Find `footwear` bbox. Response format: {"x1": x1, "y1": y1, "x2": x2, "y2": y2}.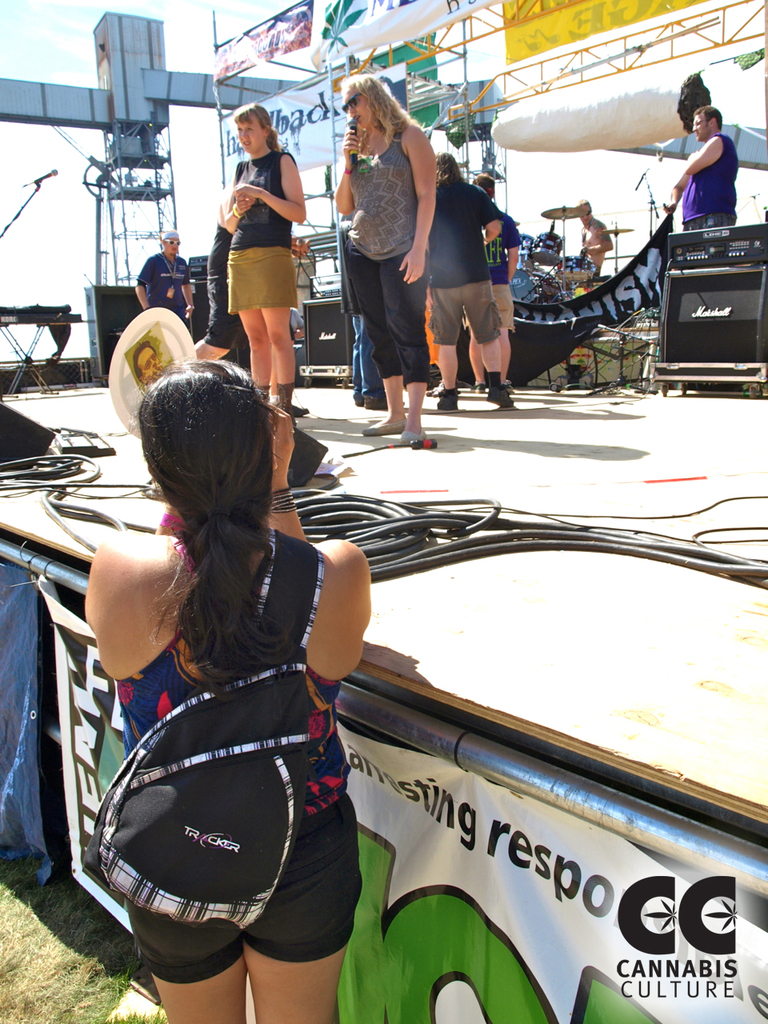
{"x1": 358, "y1": 410, "x2": 403, "y2": 436}.
